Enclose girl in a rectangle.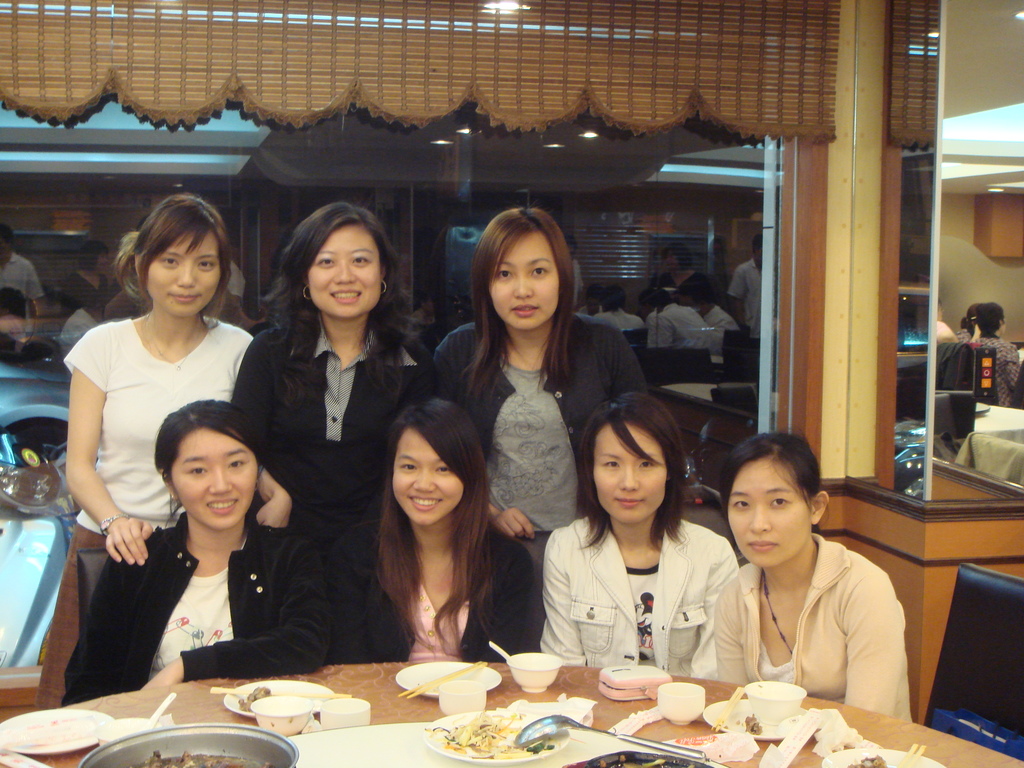
<bbox>321, 392, 529, 656</bbox>.
